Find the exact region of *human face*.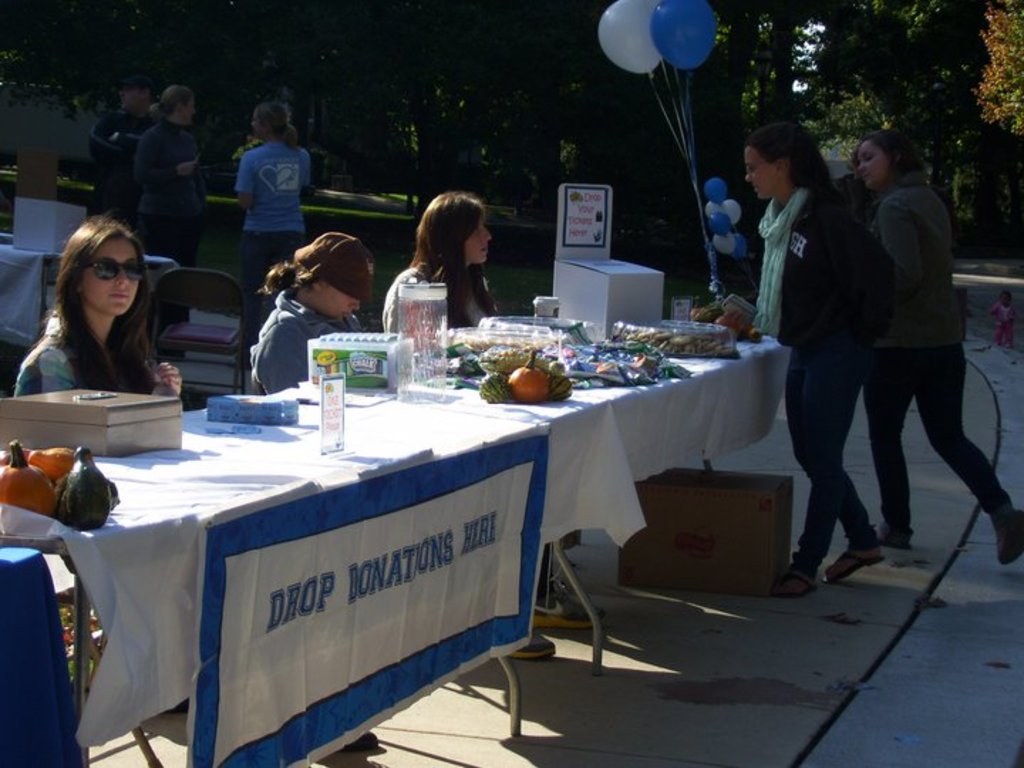
Exact region: detection(859, 137, 900, 195).
